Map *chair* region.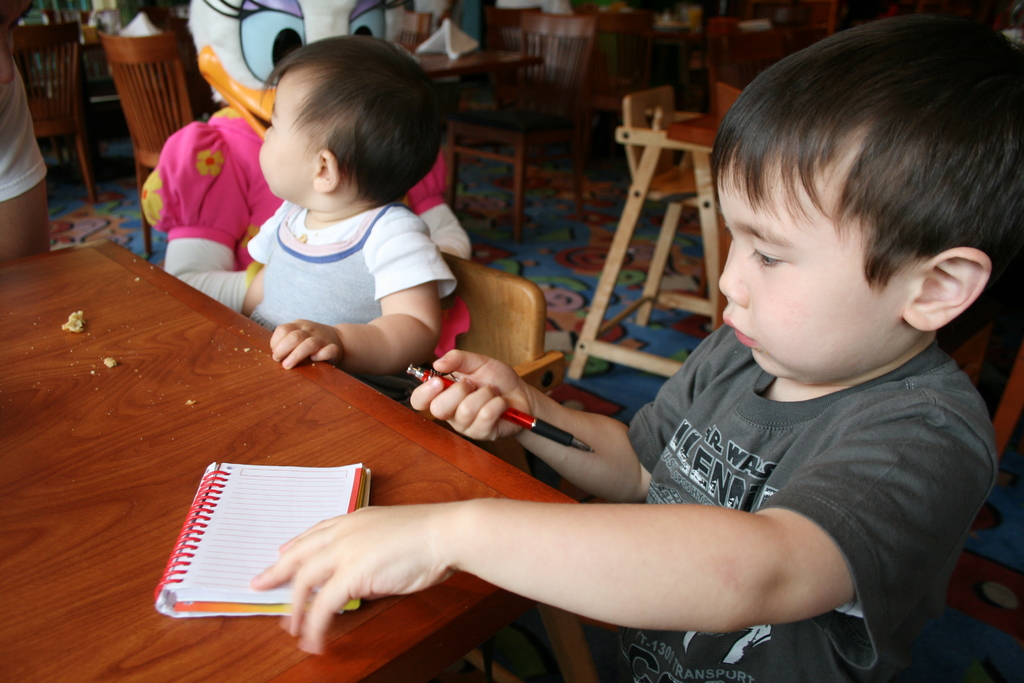
Mapped to 477 4 545 154.
